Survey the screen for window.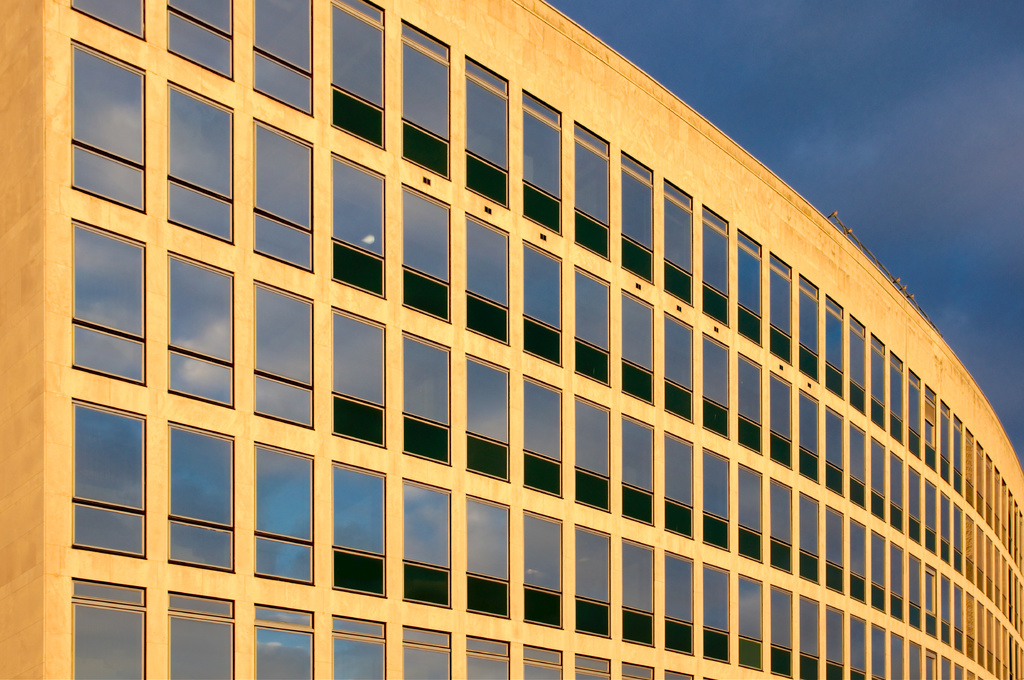
Survey found: <region>871, 434, 886, 520</region>.
